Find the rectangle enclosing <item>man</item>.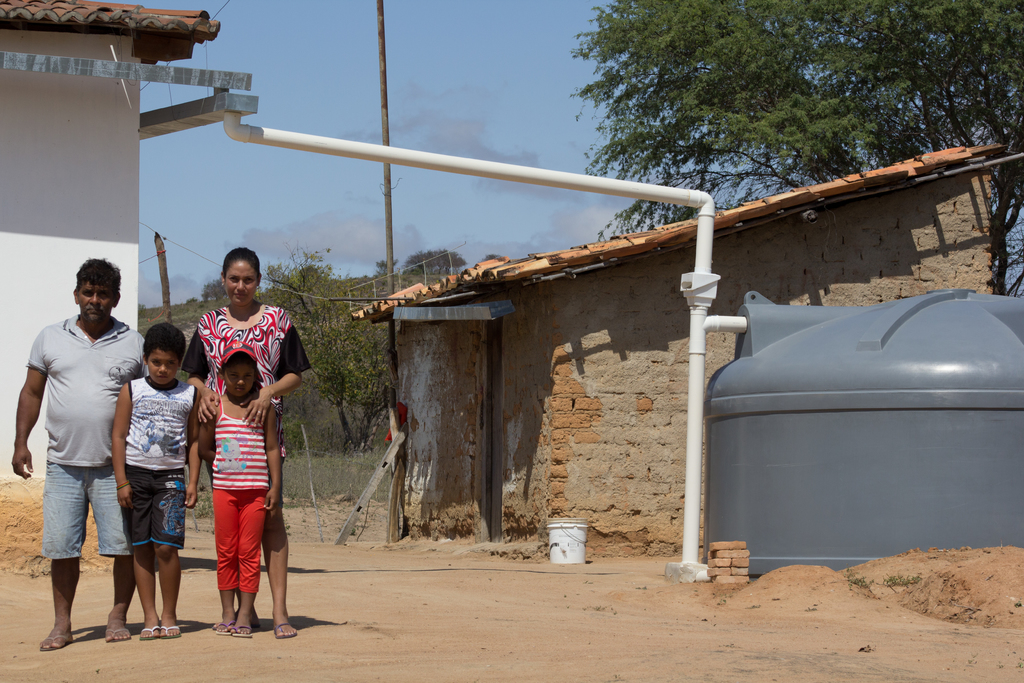
8/253/166/641.
